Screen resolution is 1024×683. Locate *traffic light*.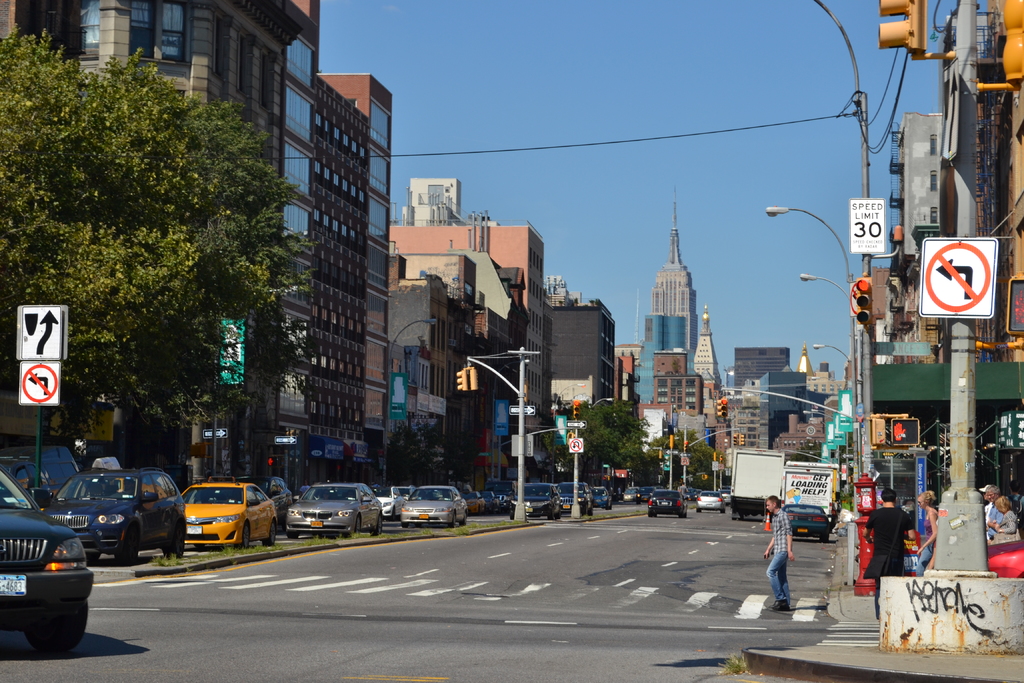
box(684, 441, 689, 450).
